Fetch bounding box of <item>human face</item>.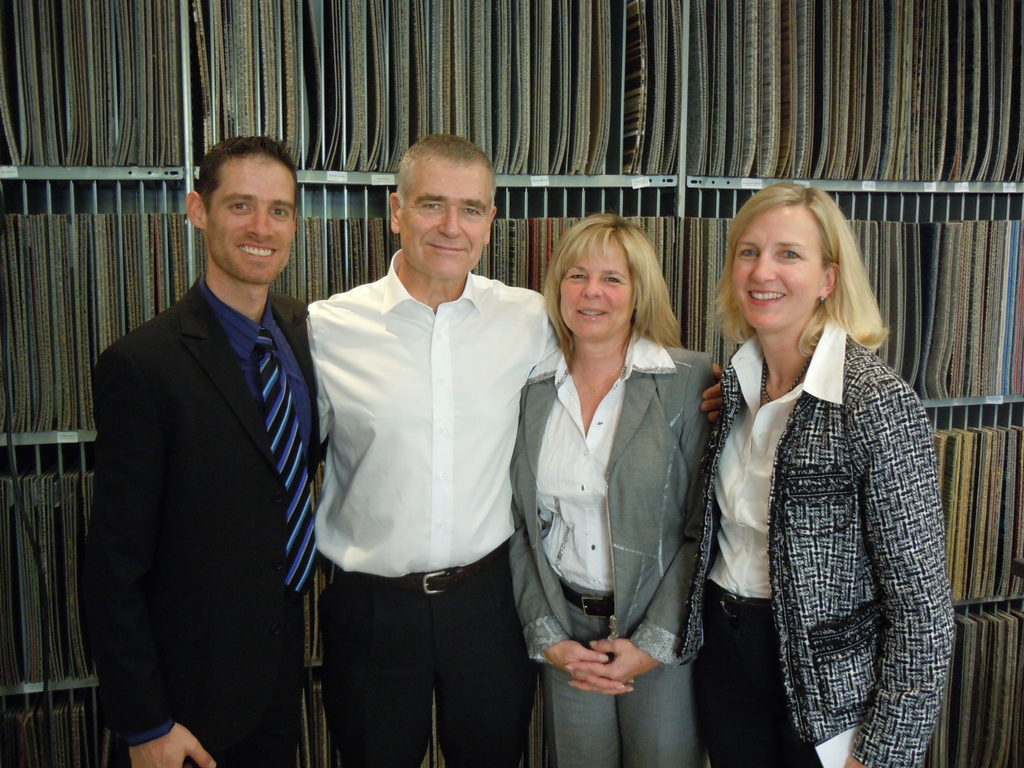
Bbox: 732/208/818/333.
